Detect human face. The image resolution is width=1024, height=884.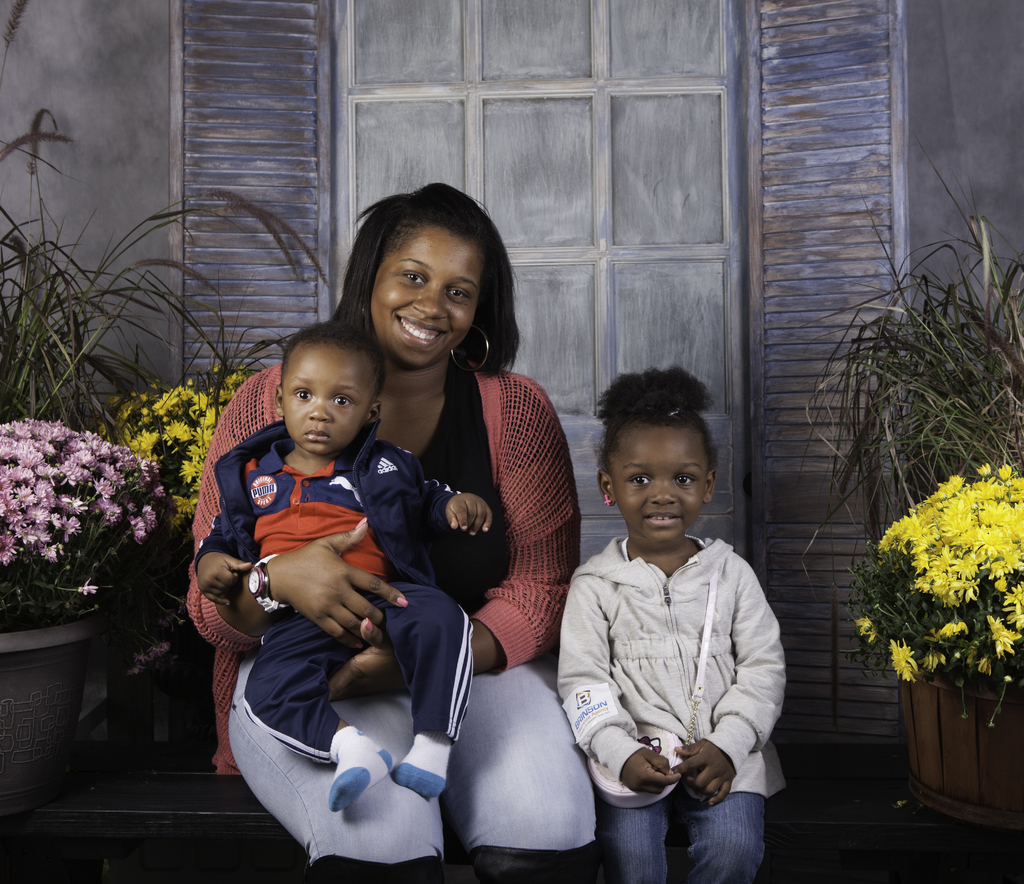
<box>273,337,376,463</box>.
